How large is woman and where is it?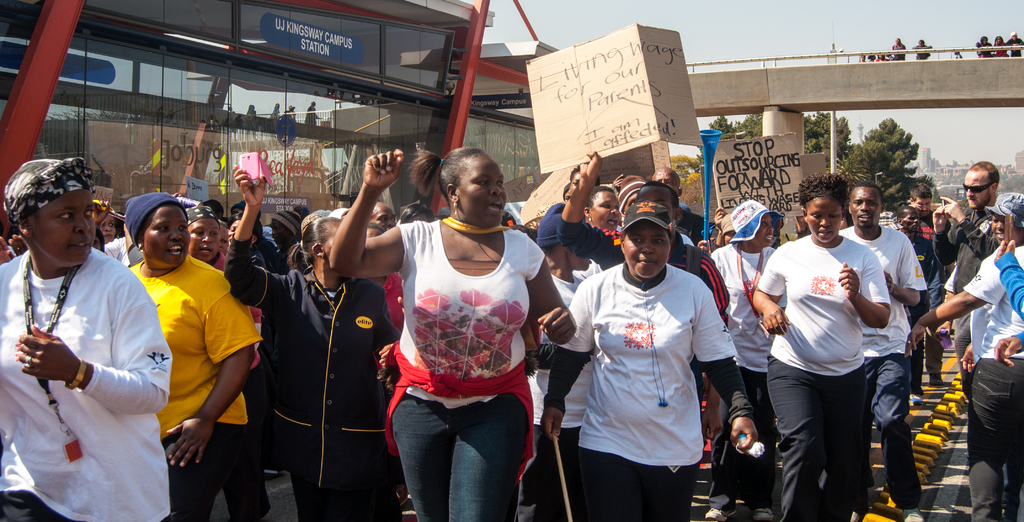
Bounding box: [x1=286, y1=107, x2=298, y2=119].
